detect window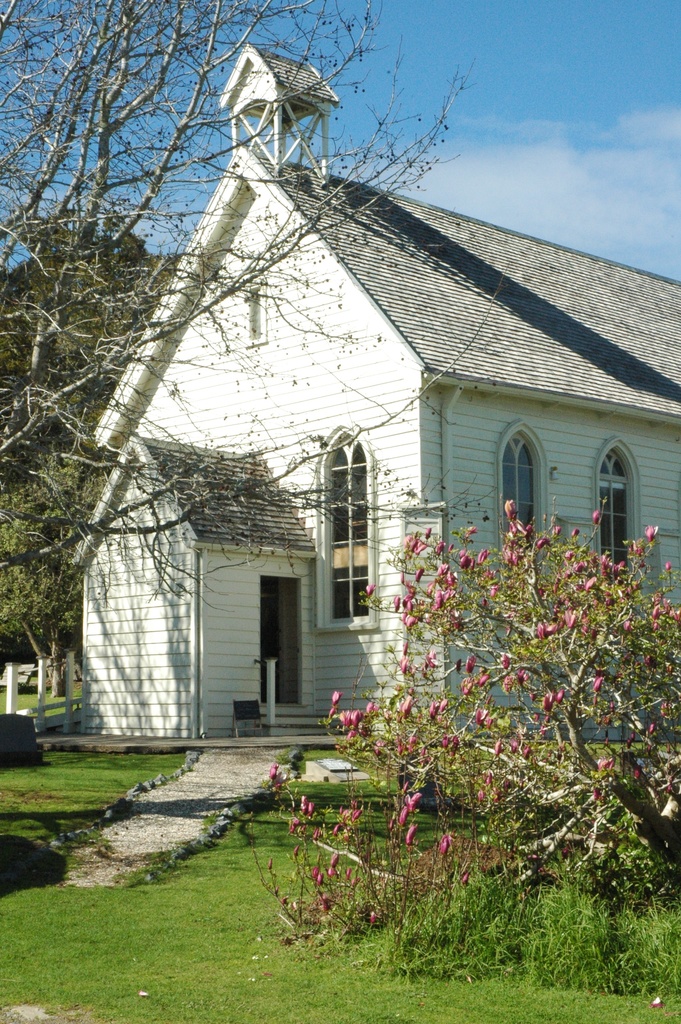
select_region(303, 428, 379, 637)
